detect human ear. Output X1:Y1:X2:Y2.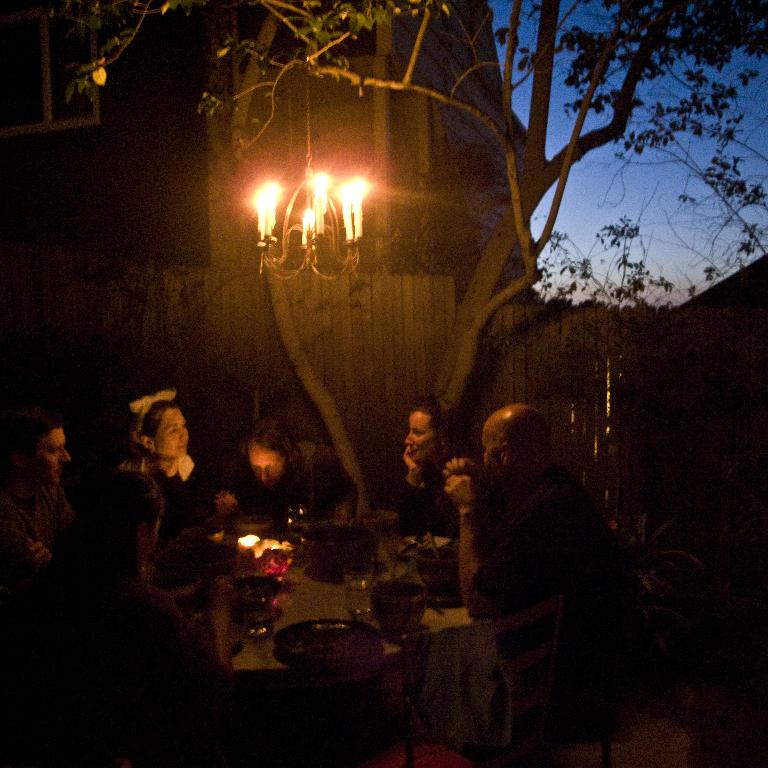
500:442:509:460.
